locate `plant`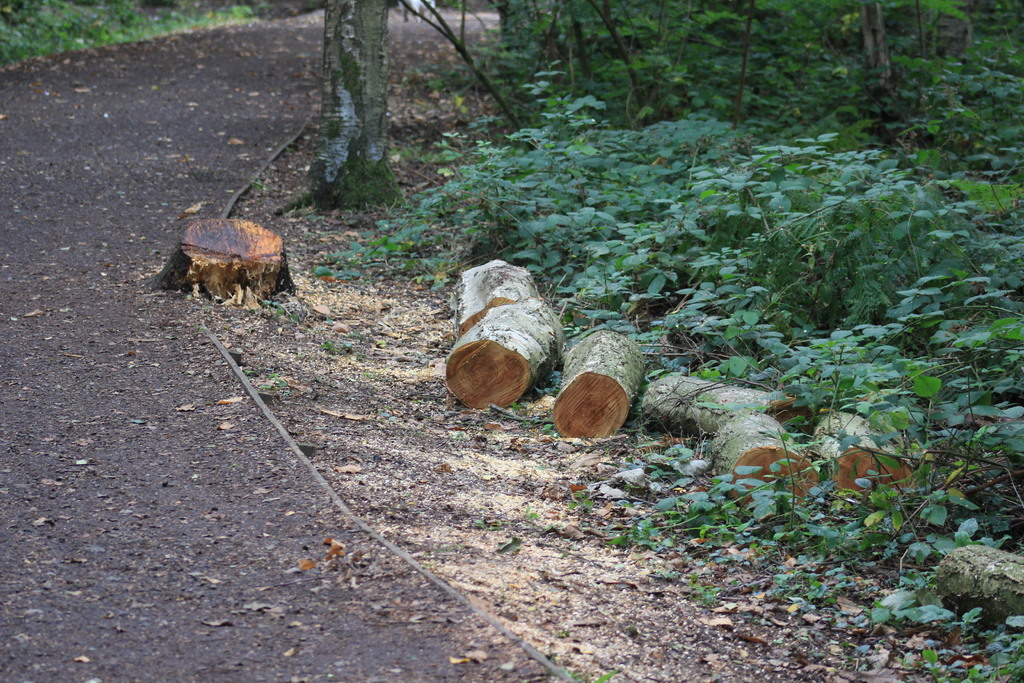
0/0/279/84
